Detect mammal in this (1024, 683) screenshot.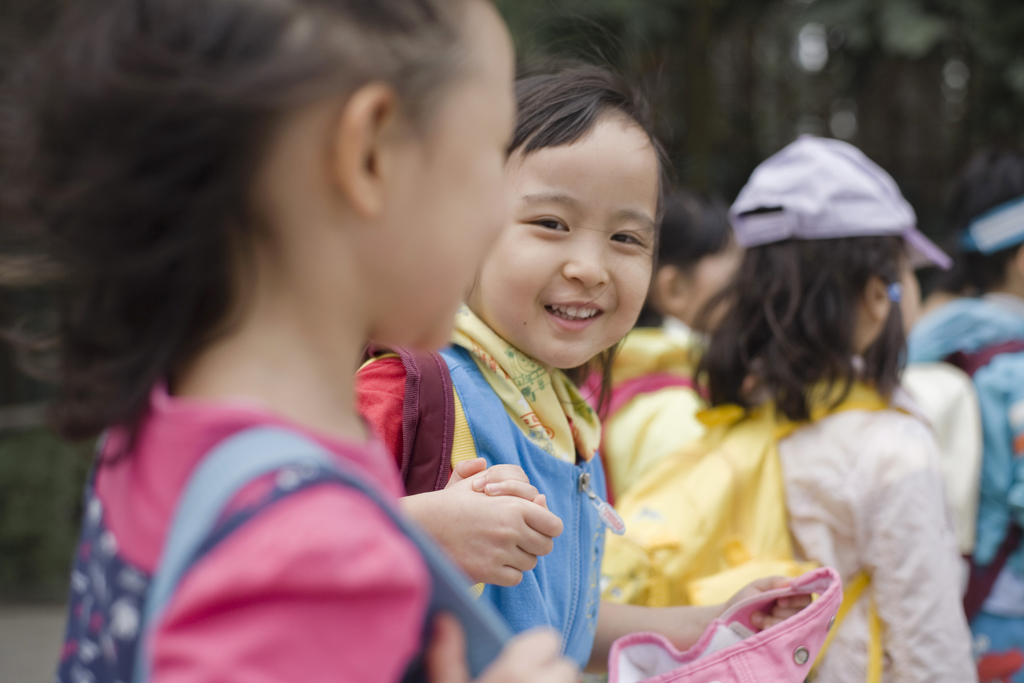
Detection: {"left": 911, "top": 204, "right": 1023, "bottom": 682}.
